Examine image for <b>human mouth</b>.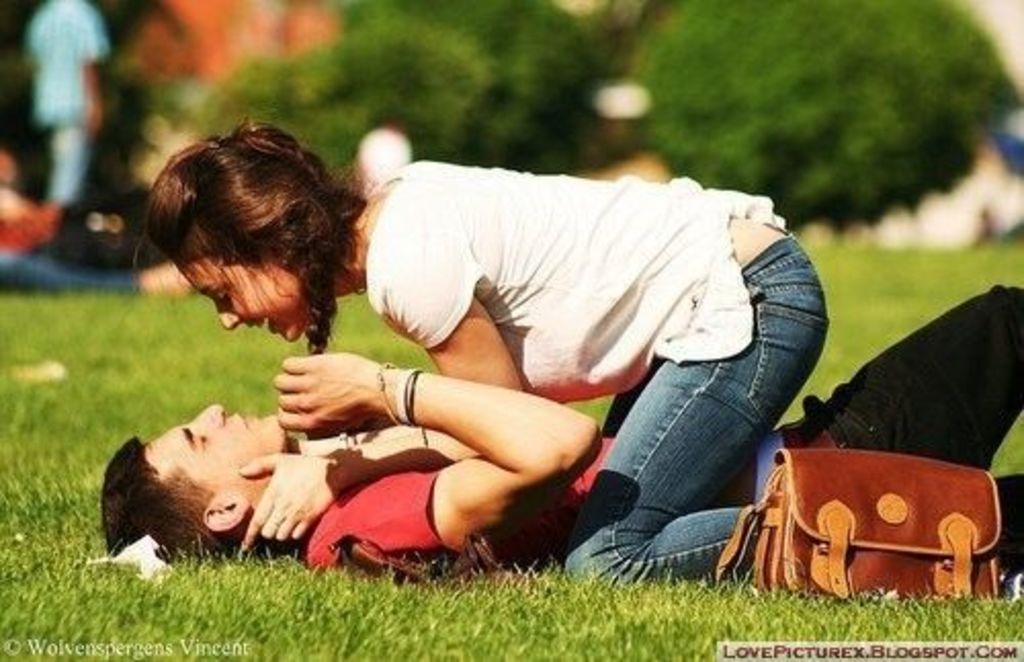
Examination result: crop(233, 414, 254, 428).
